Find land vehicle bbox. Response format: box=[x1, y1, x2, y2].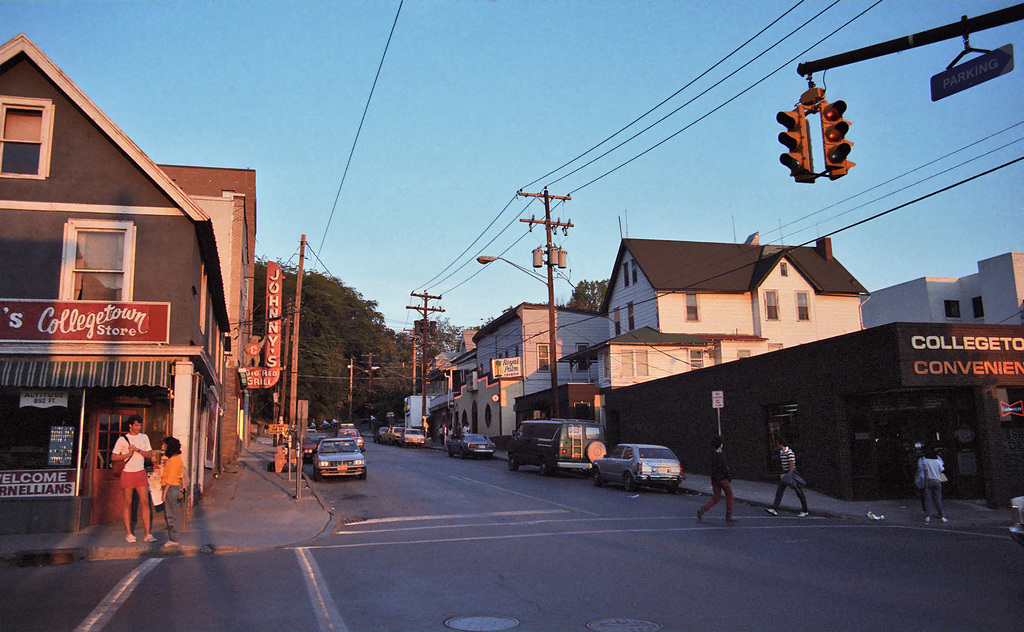
box=[311, 440, 366, 476].
